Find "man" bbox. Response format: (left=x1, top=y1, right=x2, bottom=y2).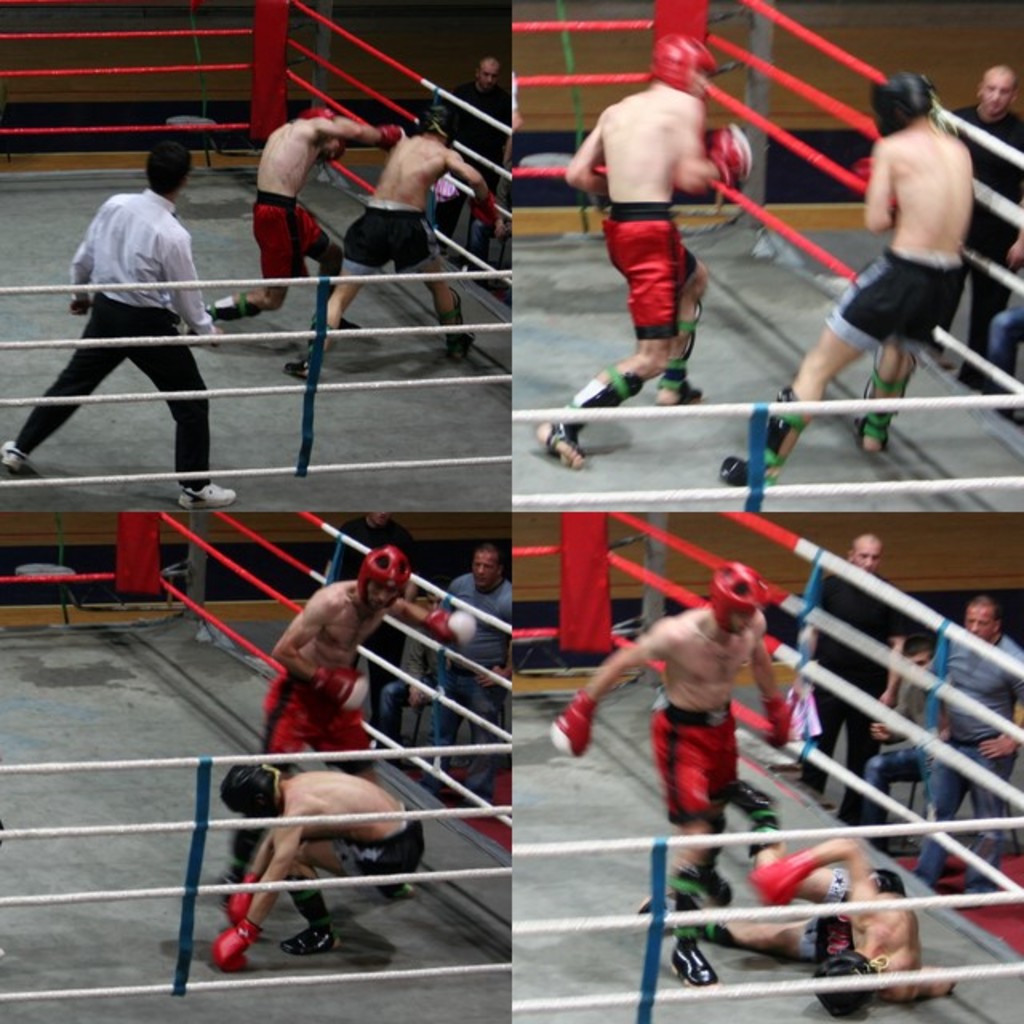
(left=637, top=837, right=955, bottom=1022).
